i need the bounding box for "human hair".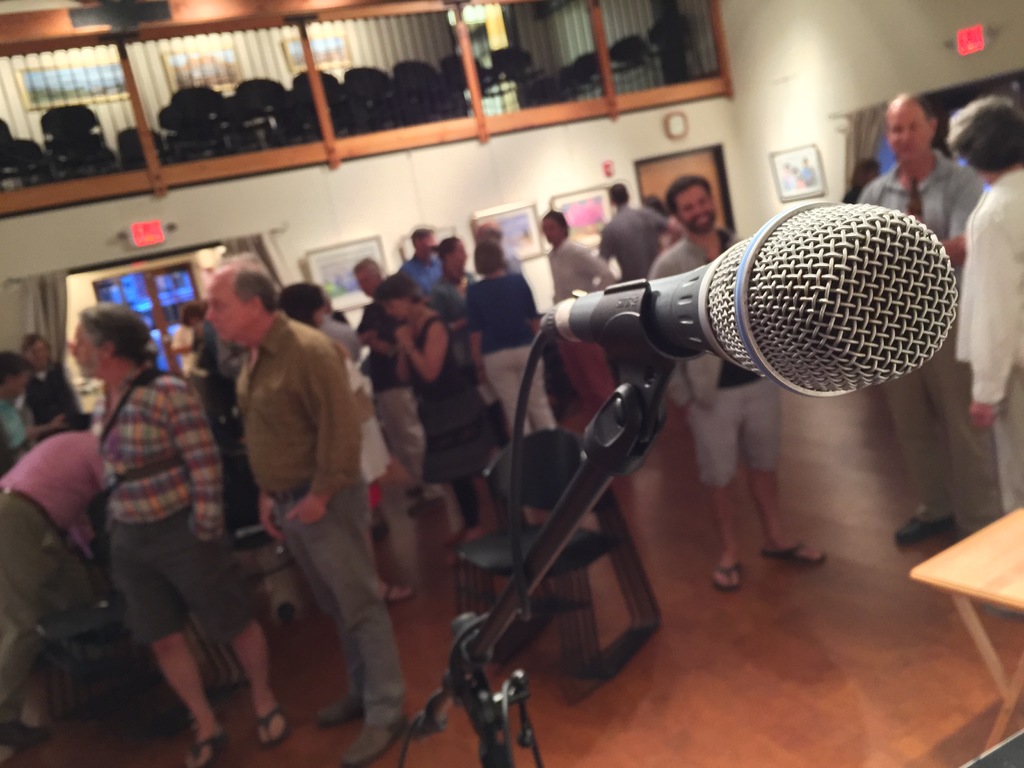
Here it is: {"x1": 276, "y1": 282, "x2": 324, "y2": 328}.
